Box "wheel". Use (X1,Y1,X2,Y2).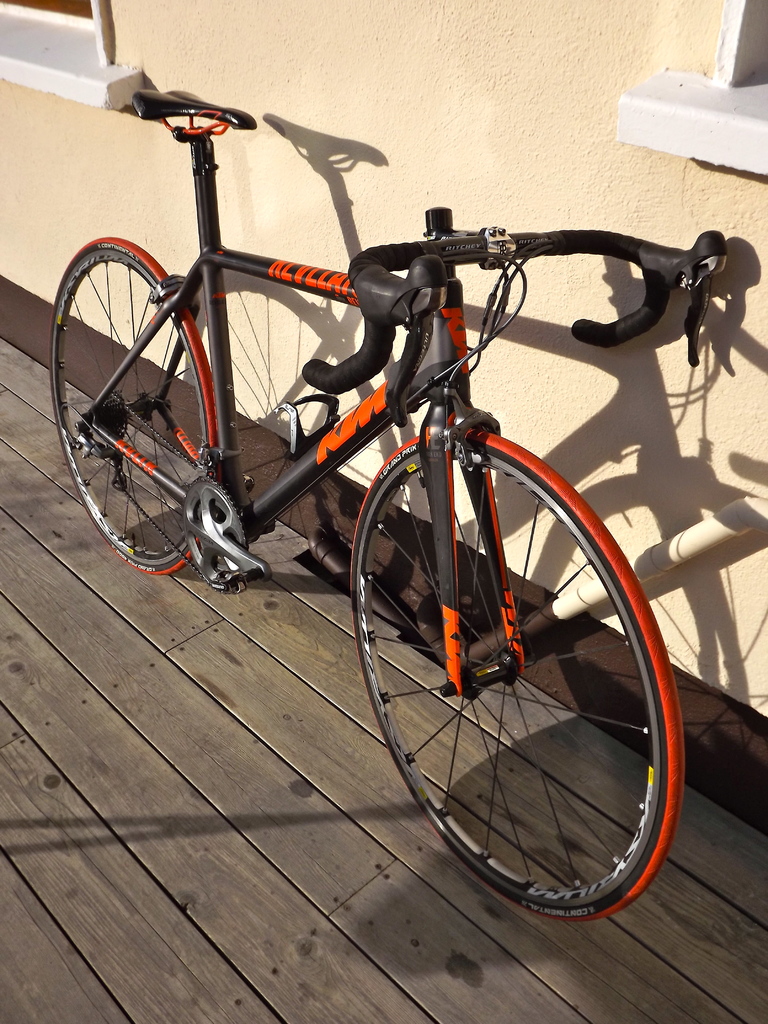
(54,239,212,554).
